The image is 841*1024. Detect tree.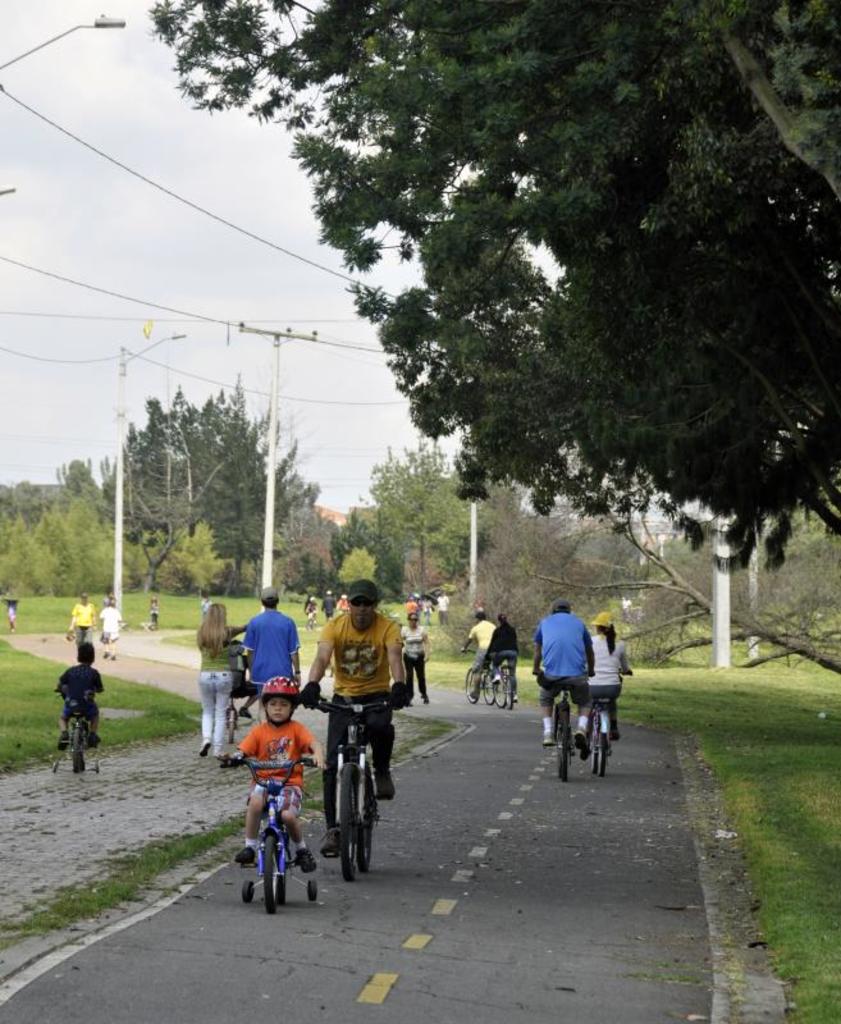
Detection: [left=343, top=433, right=509, bottom=604].
